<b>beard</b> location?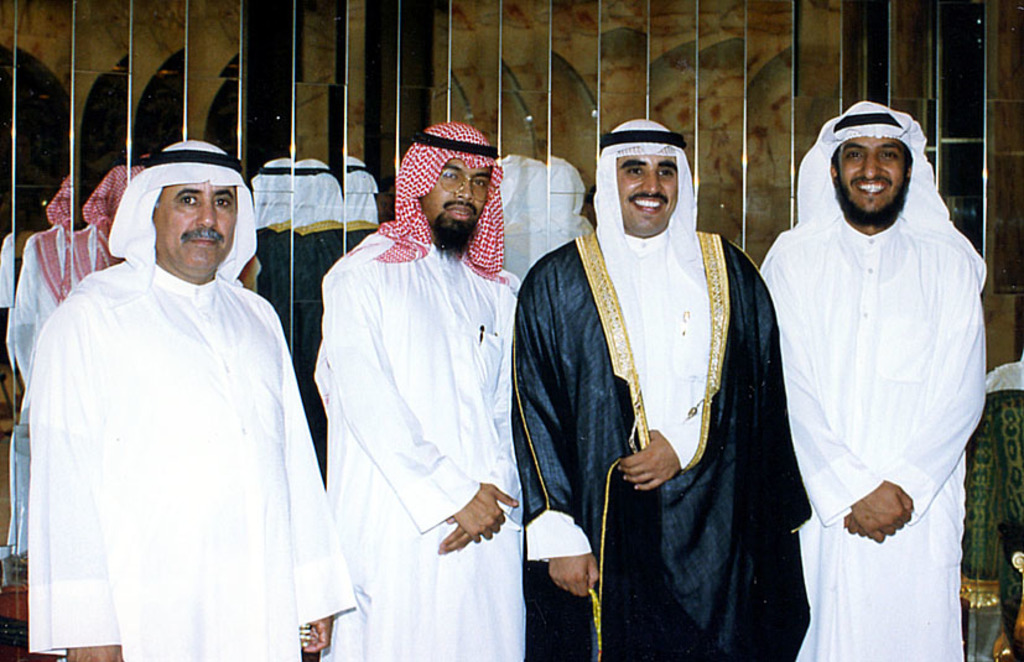
BBox(832, 172, 915, 223)
